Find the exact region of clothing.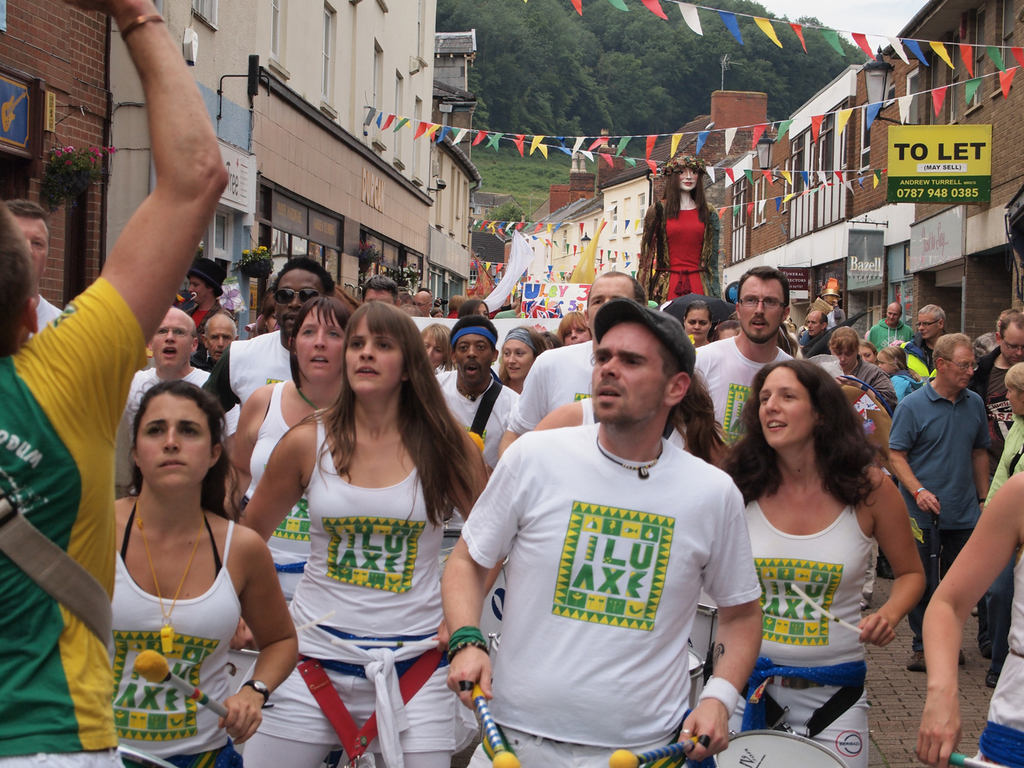
Exact region: x1=689, y1=341, x2=800, y2=447.
